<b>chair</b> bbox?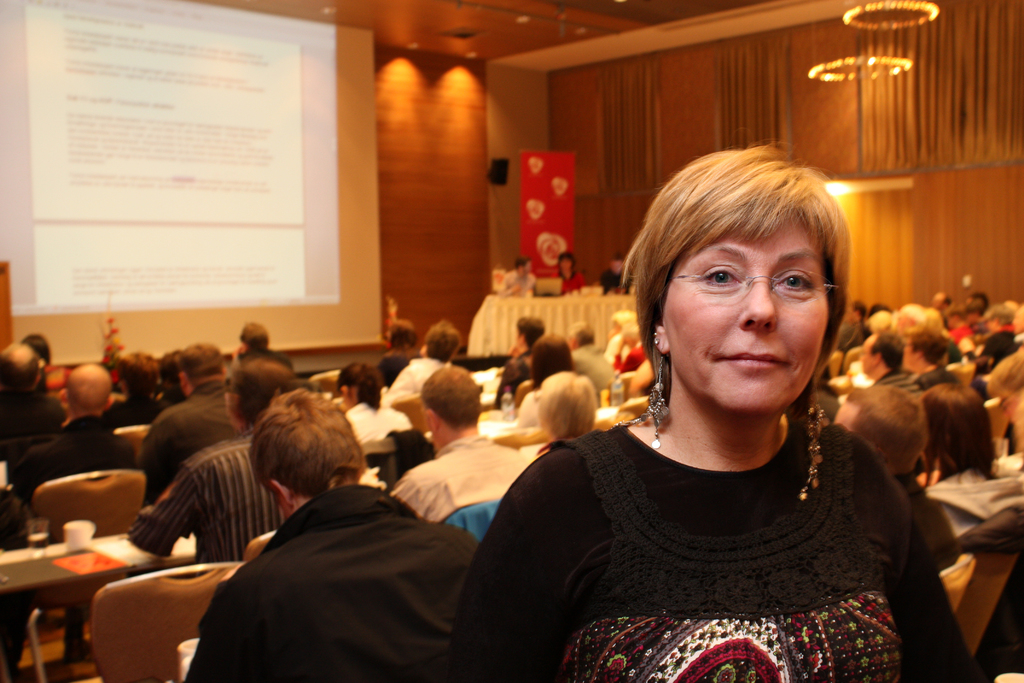
bbox(390, 391, 435, 440)
